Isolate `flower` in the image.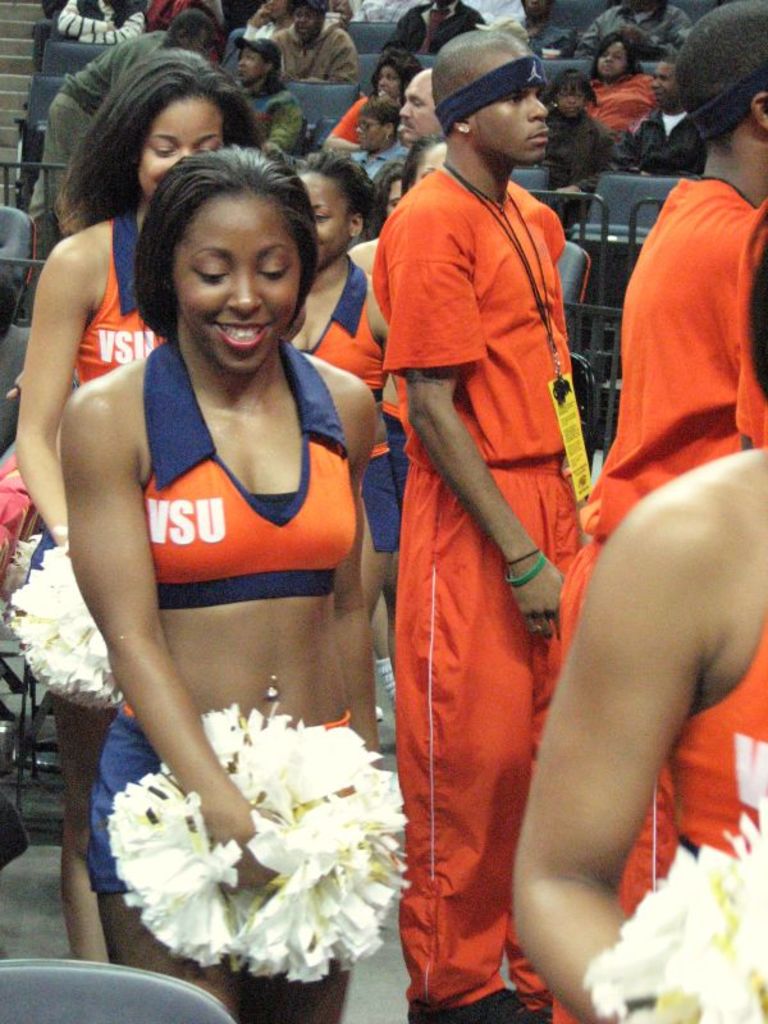
Isolated region: locate(575, 783, 767, 1021).
